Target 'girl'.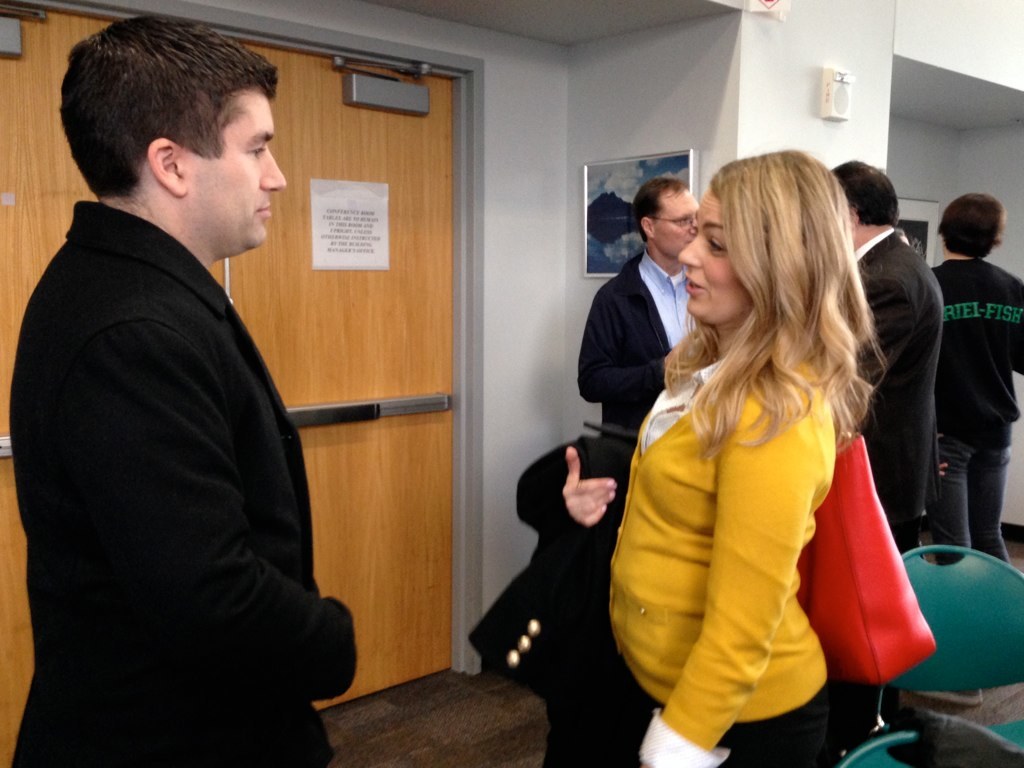
Target region: 557:146:886:767.
